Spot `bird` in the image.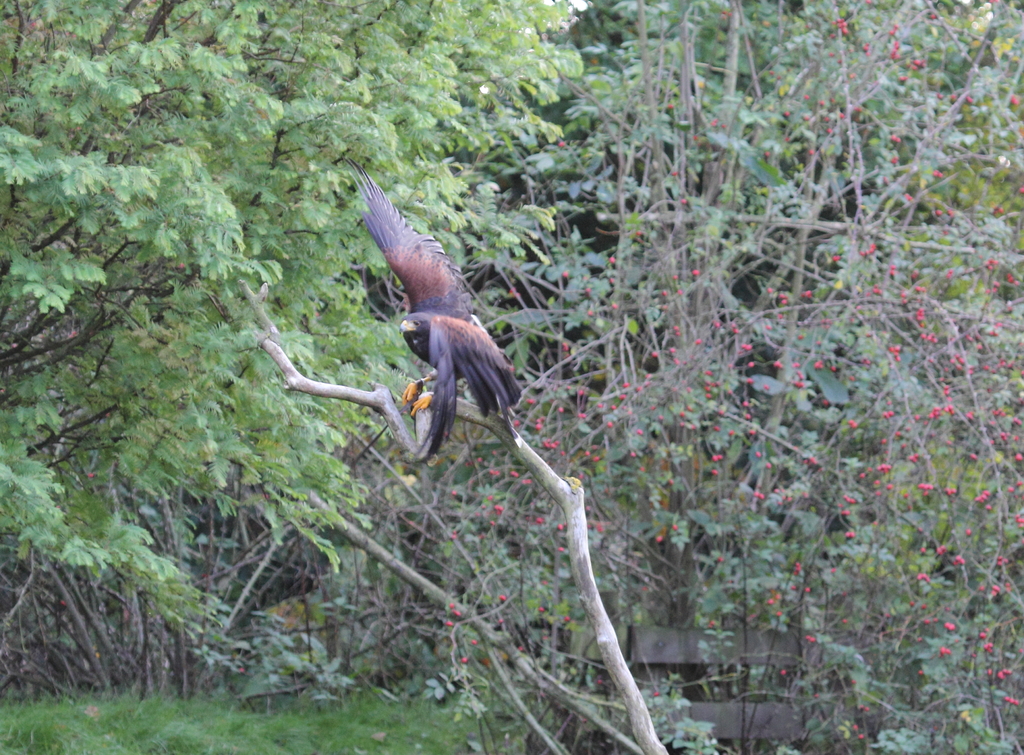
`bird` found at <box>365,170,532,452</box>.
